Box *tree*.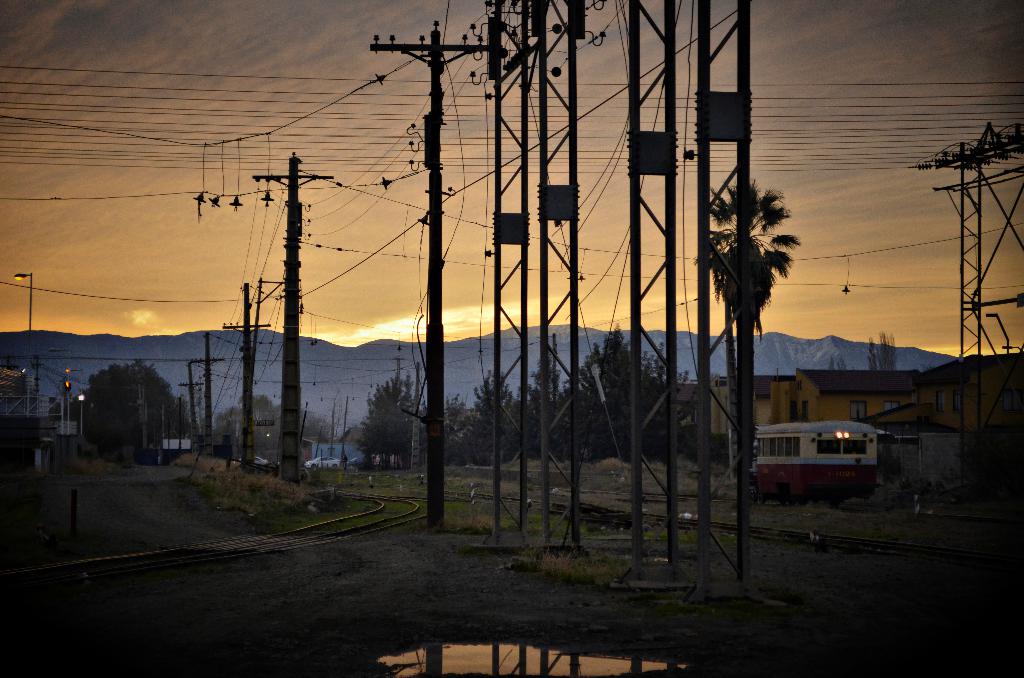
[198, 397, 328, 464].
